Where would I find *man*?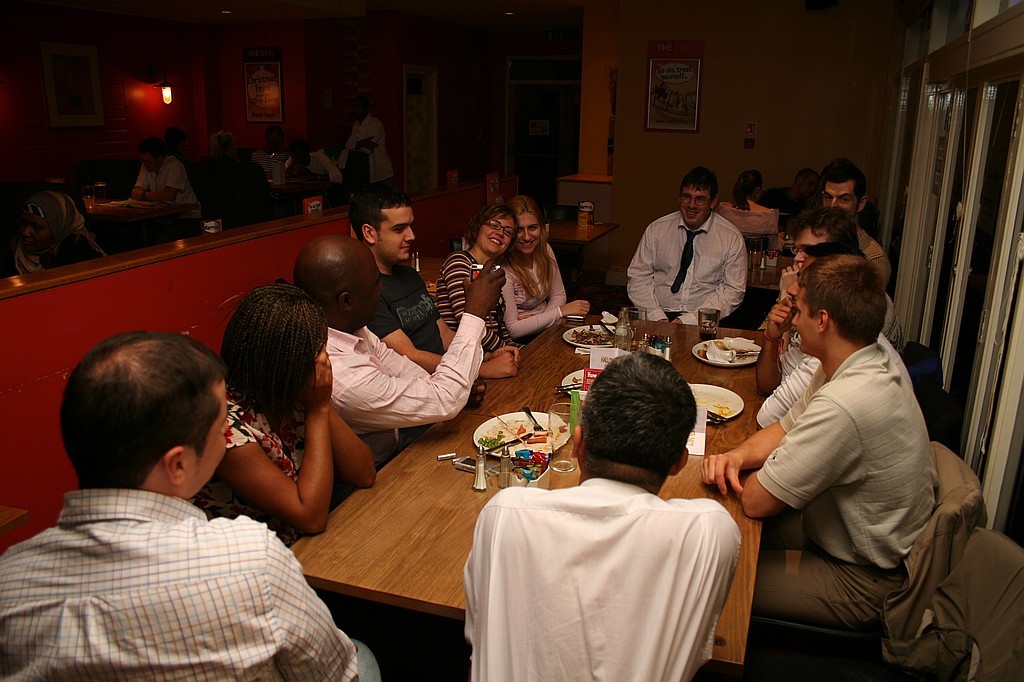
At detection(248, 126, 291, 178).
